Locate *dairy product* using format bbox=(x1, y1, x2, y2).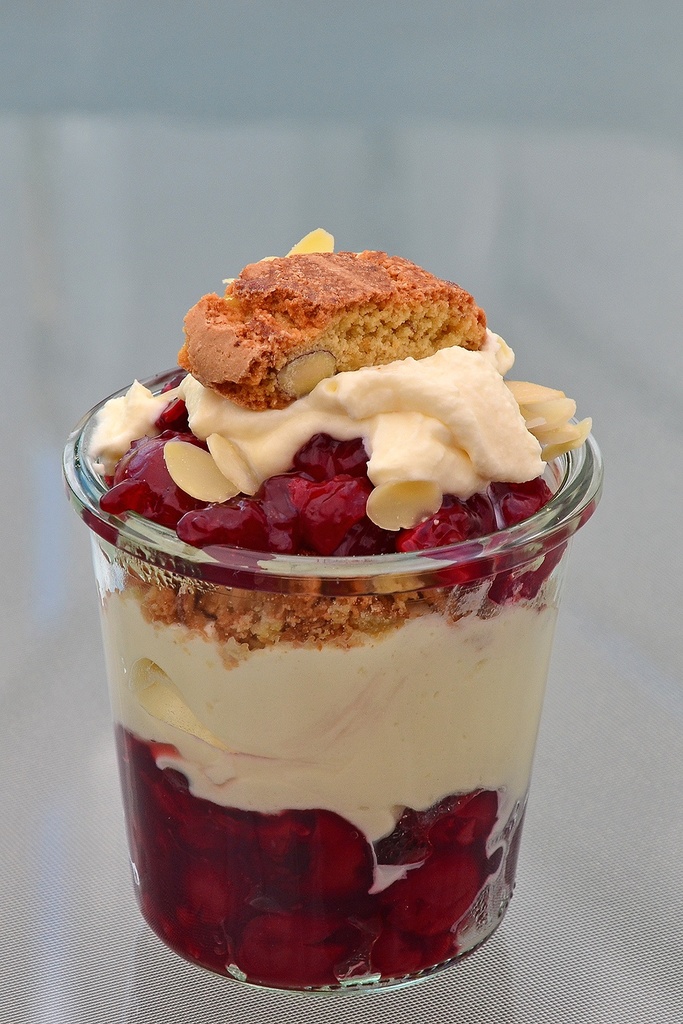
bbox=(57, 266, 598, 852).
